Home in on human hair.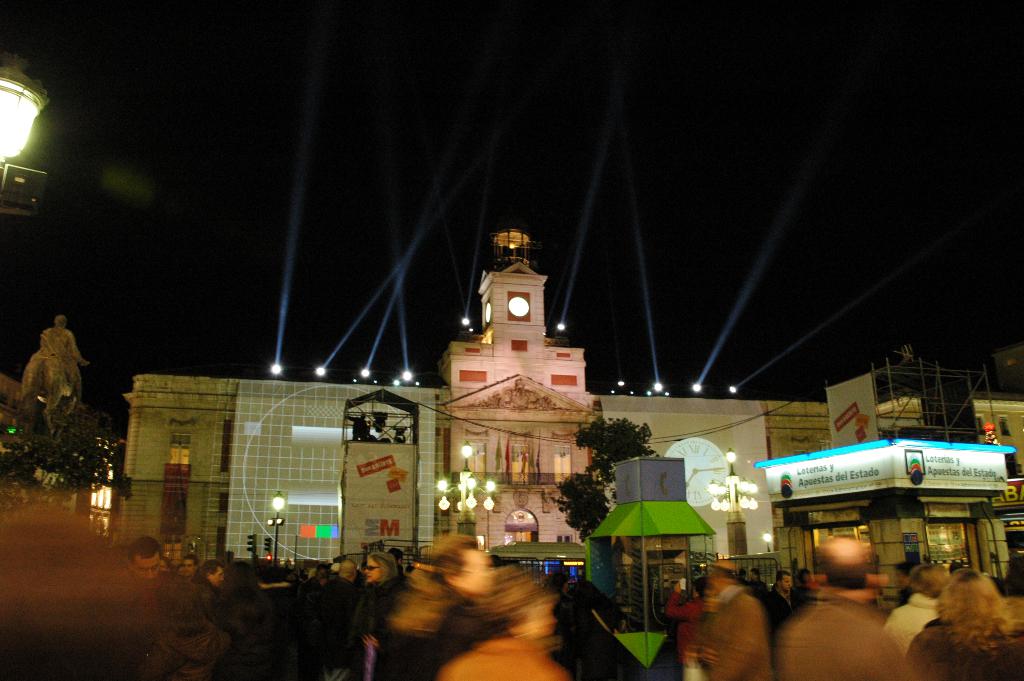
Homed in at 371 553 399 582.
